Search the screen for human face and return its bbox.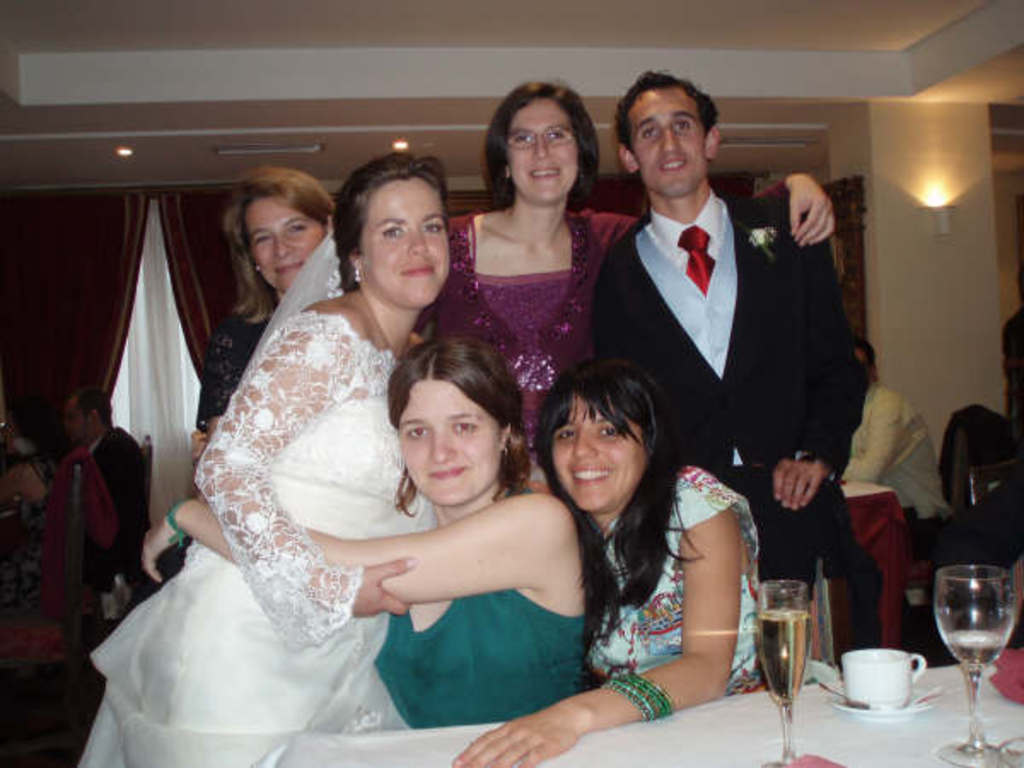
Found: 364, 183, 449, 309.
